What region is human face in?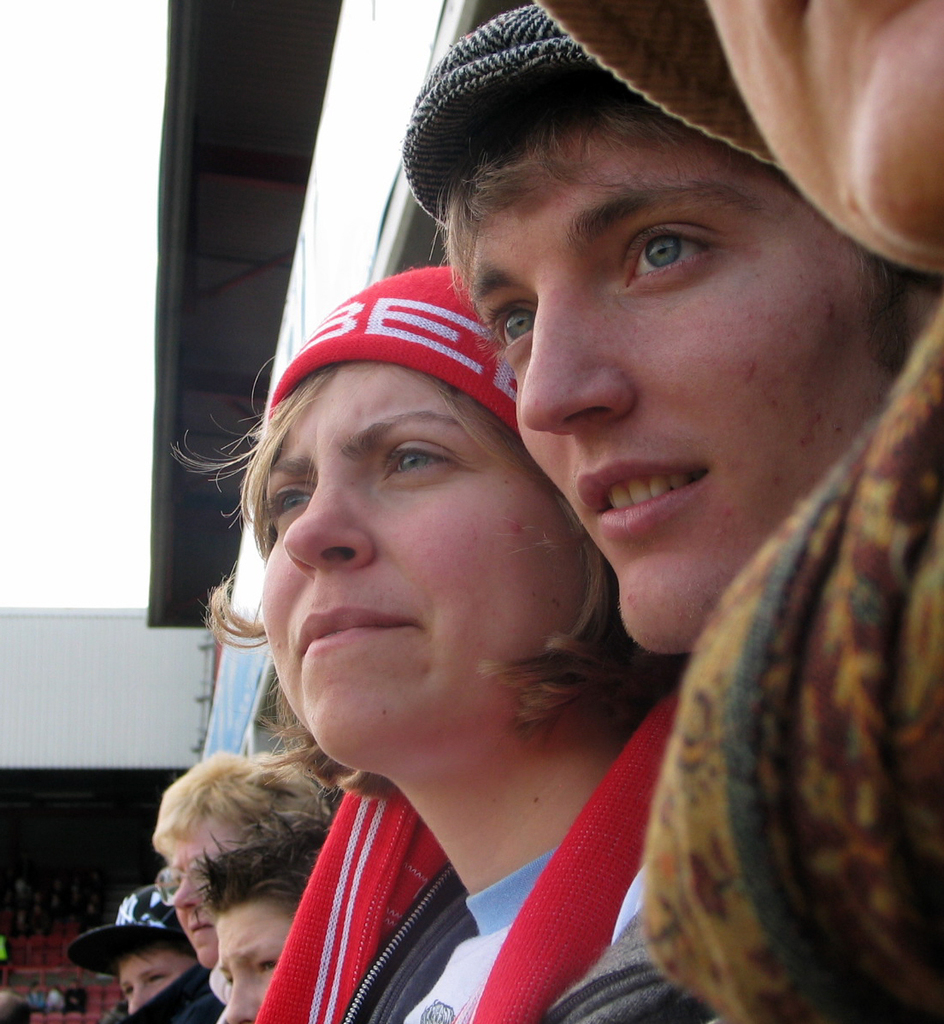
{"left": 219, "top": 892, "right": 297, "bottom": 1023}.
